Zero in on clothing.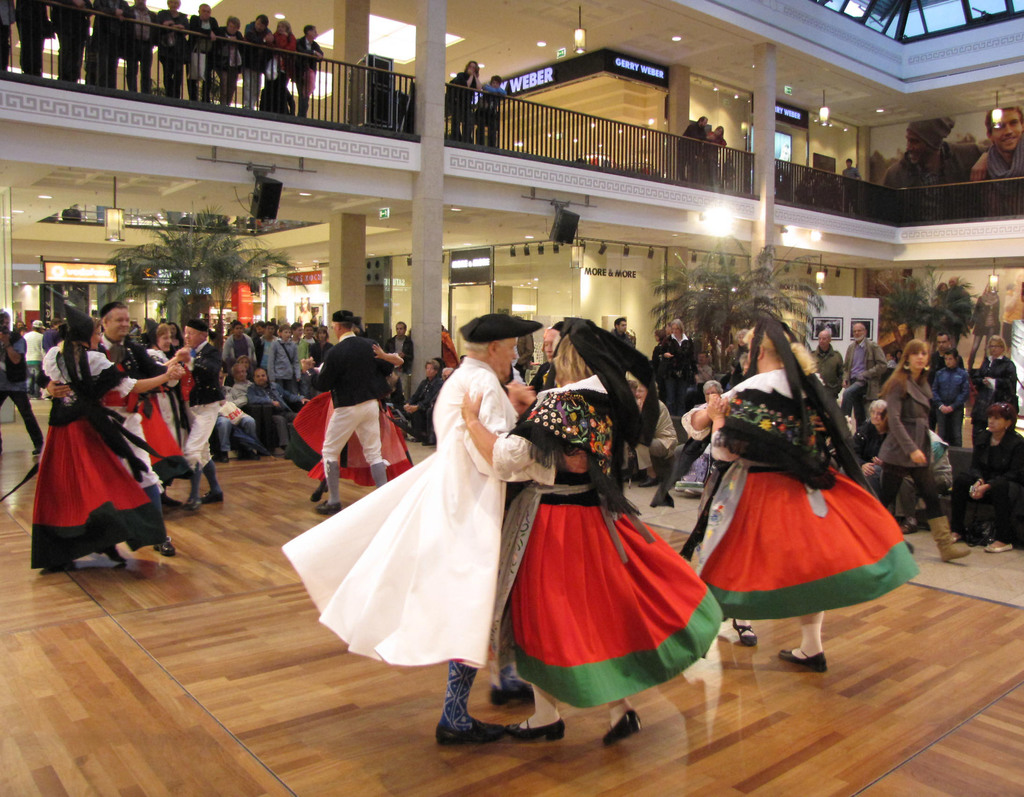
Zeroed in: [left=127, top=6, right=159, bottom=88].
